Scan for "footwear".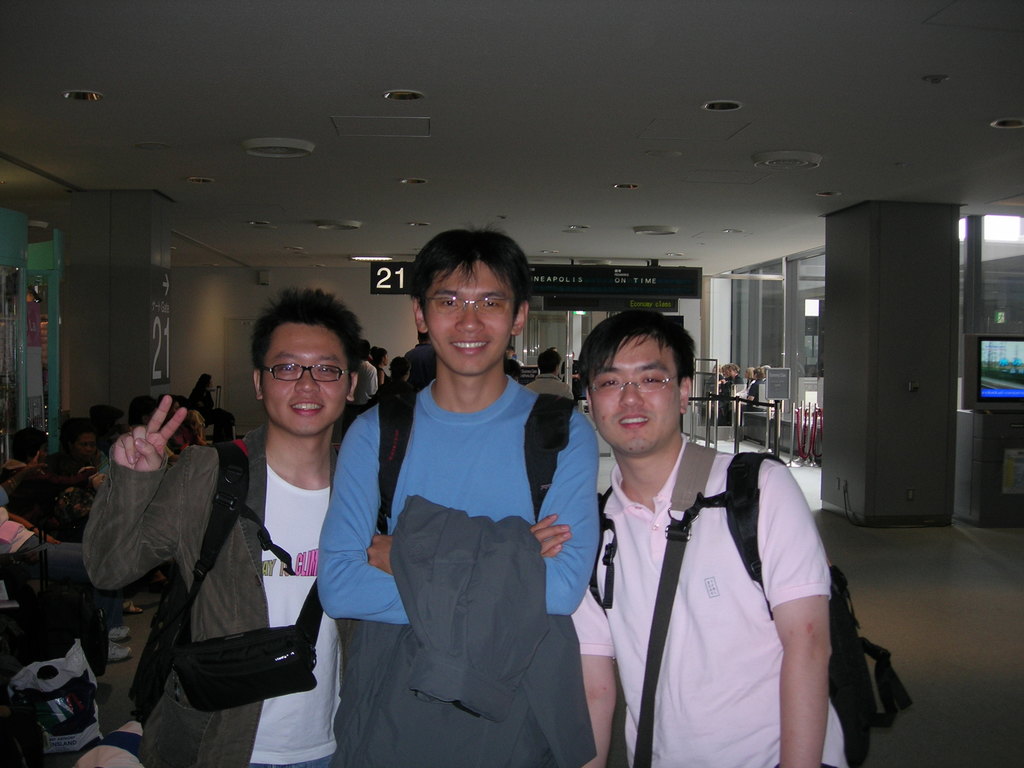
Scan result: bbox=[107, 637, 135, 660].
